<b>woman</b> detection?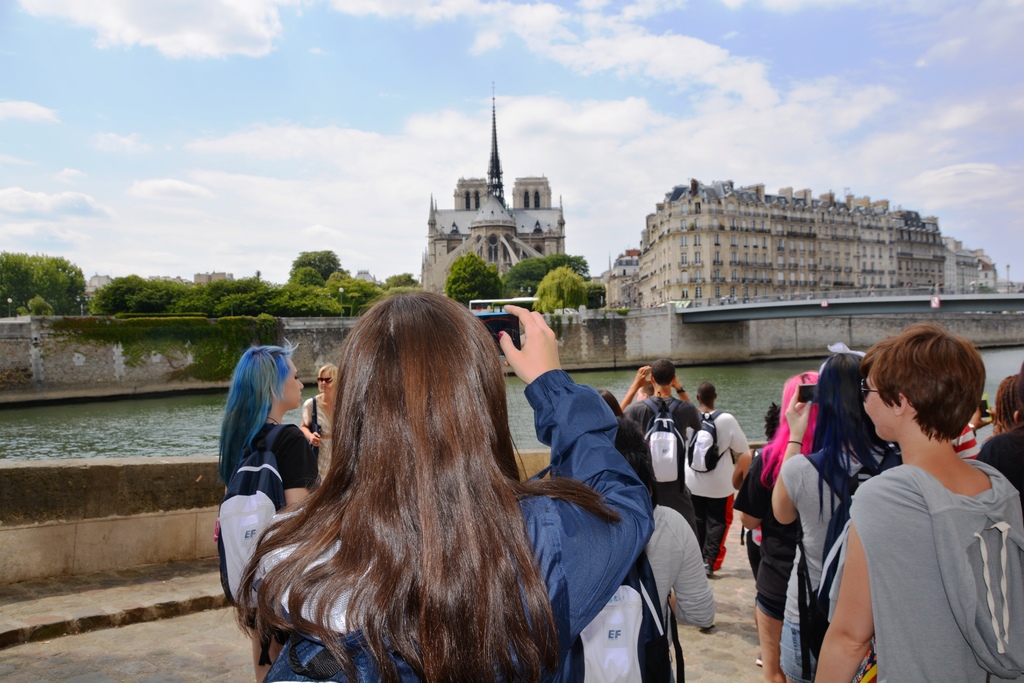
229:283:659:682
